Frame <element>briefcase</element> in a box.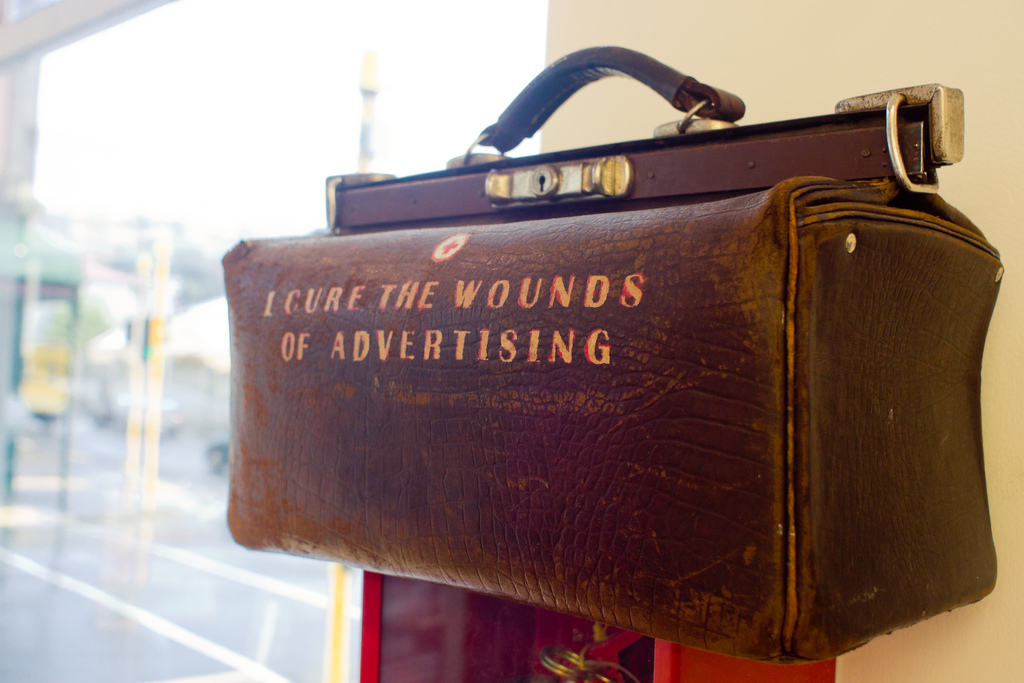
<region>259, 45, 1023, 669</region>.
